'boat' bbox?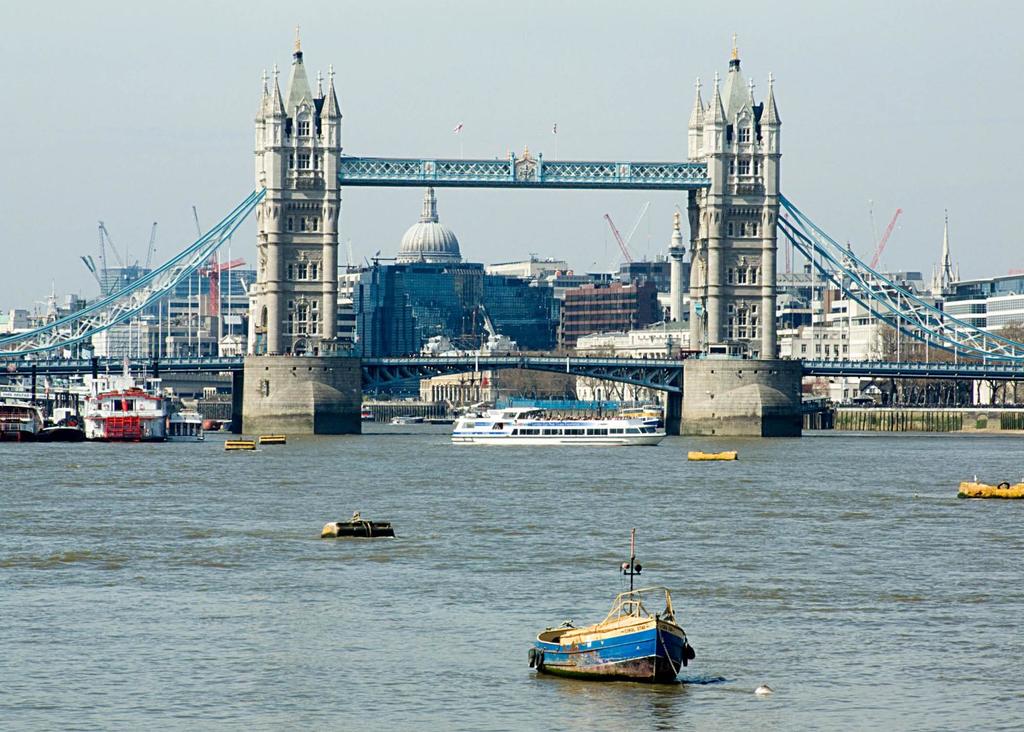
detection(391, 413, 425, 423)
